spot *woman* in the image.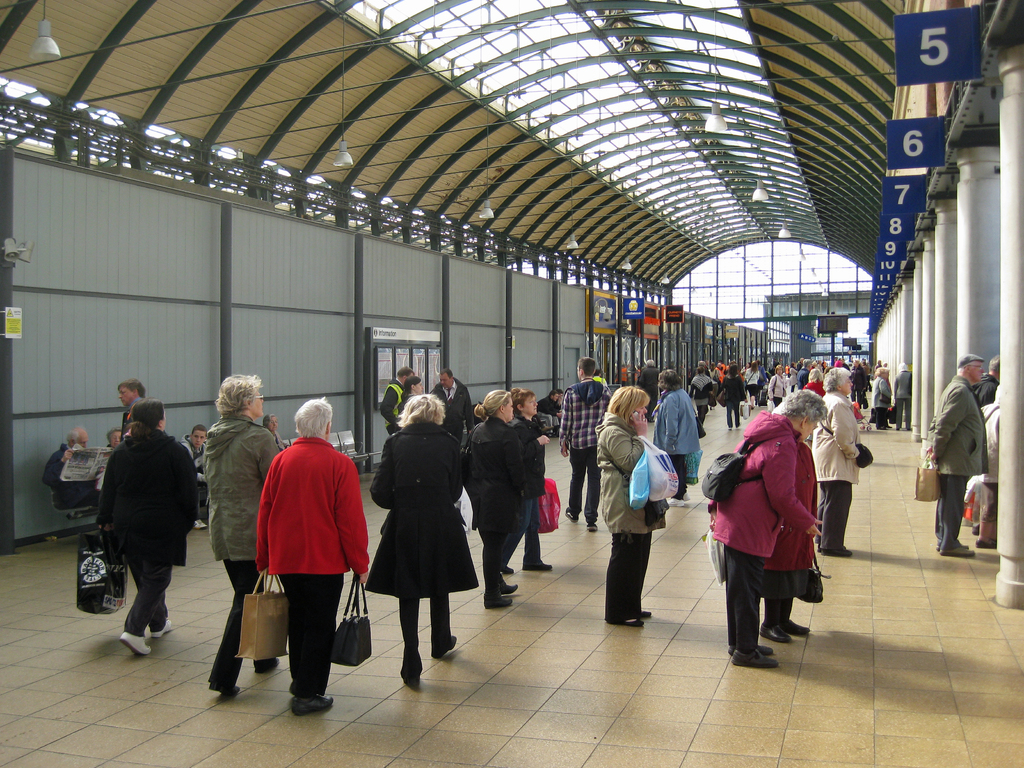
*woman* found at locate(706, 389, 825, 671).
